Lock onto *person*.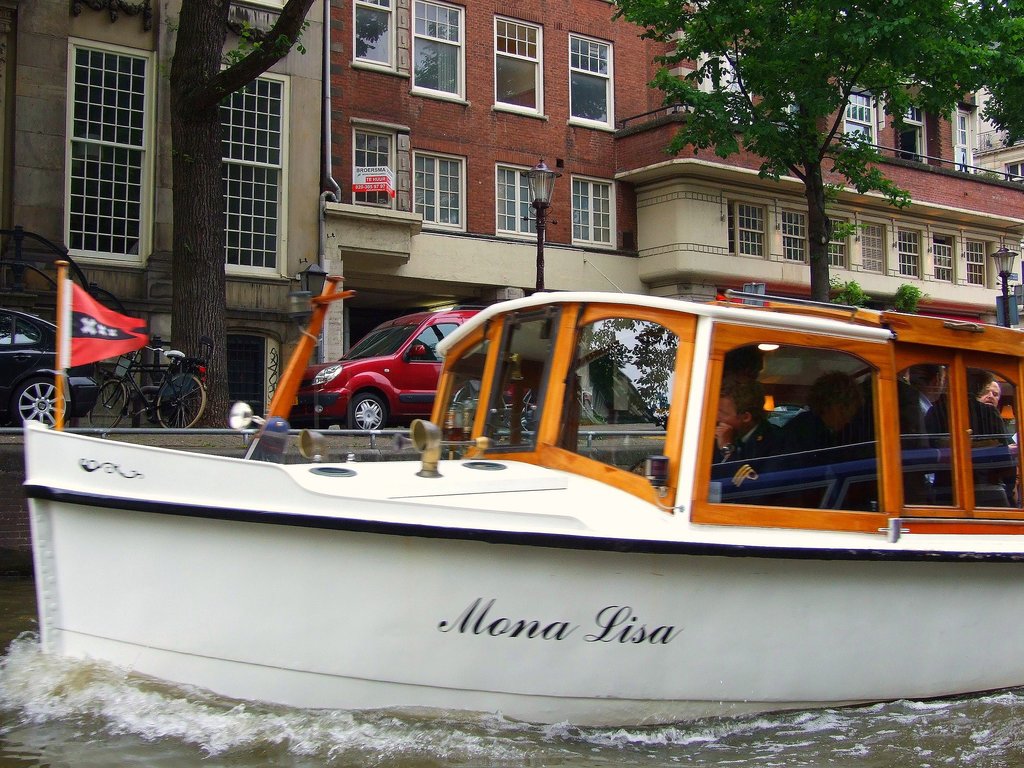
Locked: <region>779, 364, 882, 522</region>.
